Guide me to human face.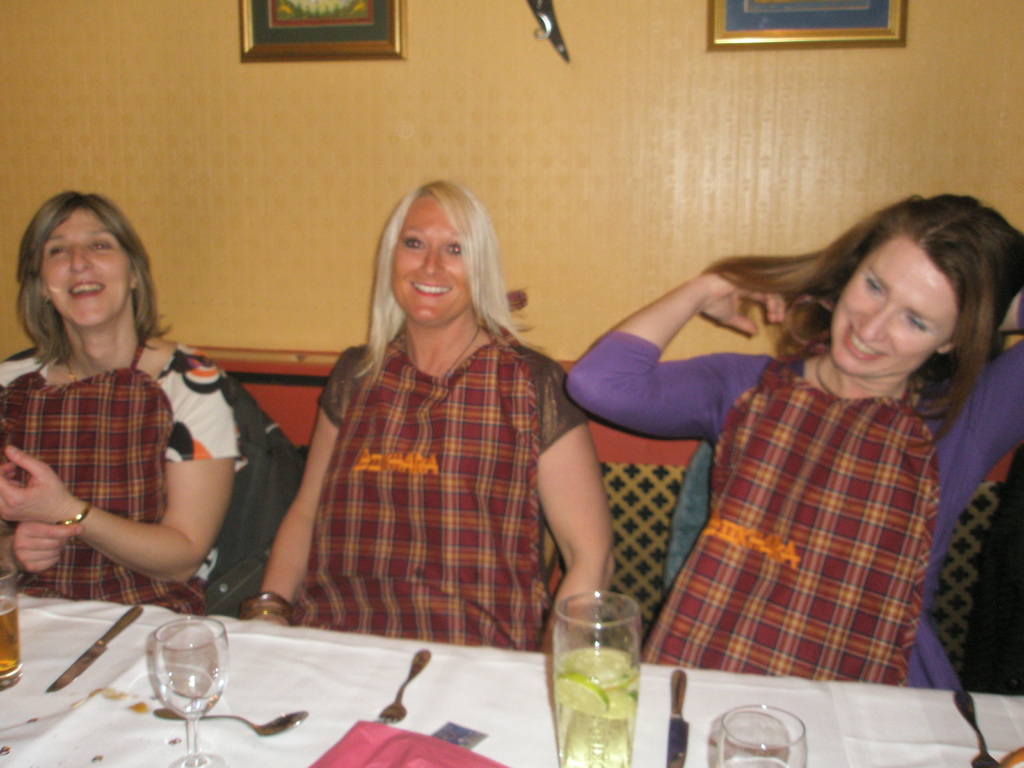
Guidance: x1=834 y1=233 x2=954 y2=379.
